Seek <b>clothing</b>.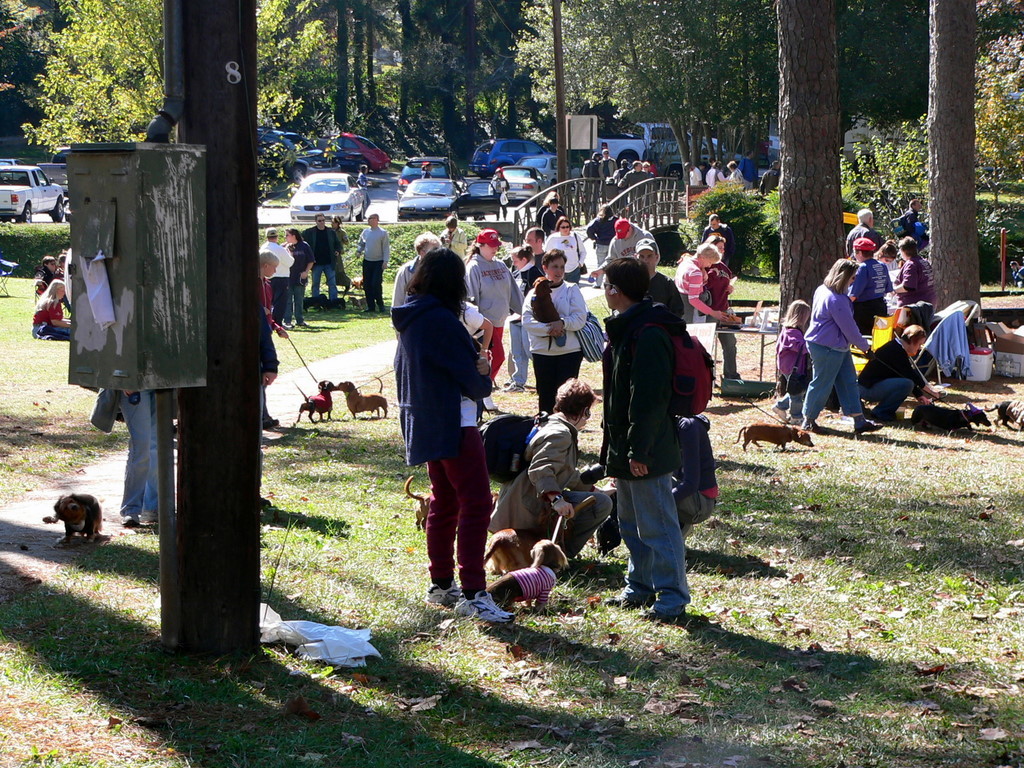
705,164,727,189.
